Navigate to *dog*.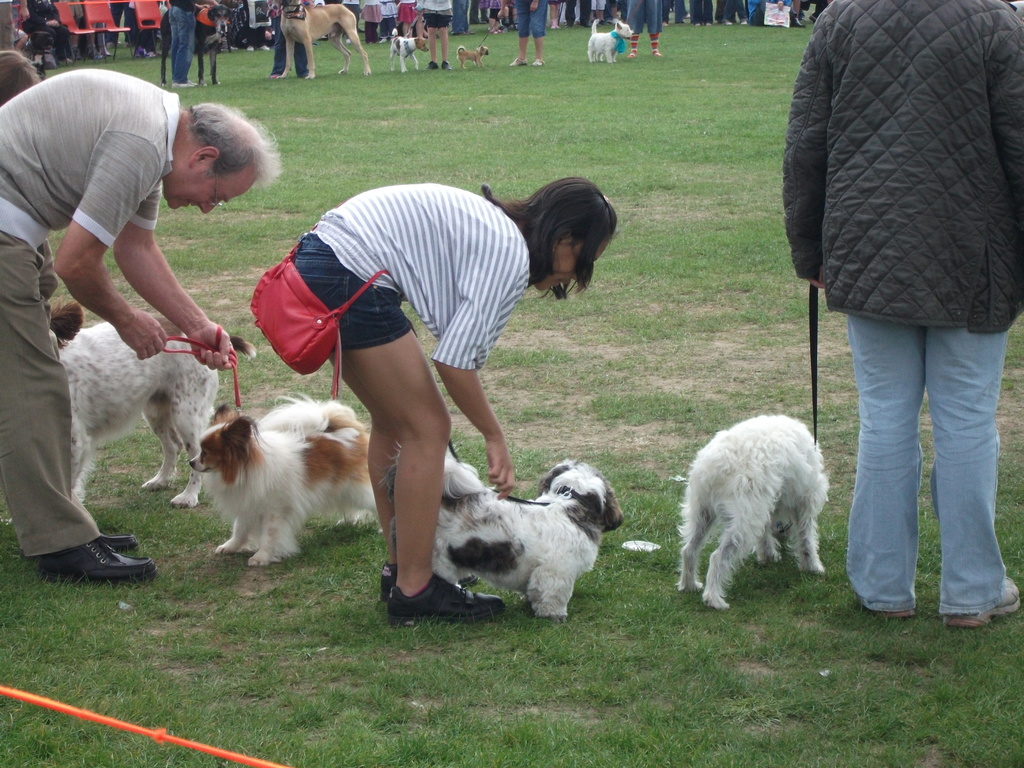
Navigation target: (left=160, top=4, right=232, bottom=87).
